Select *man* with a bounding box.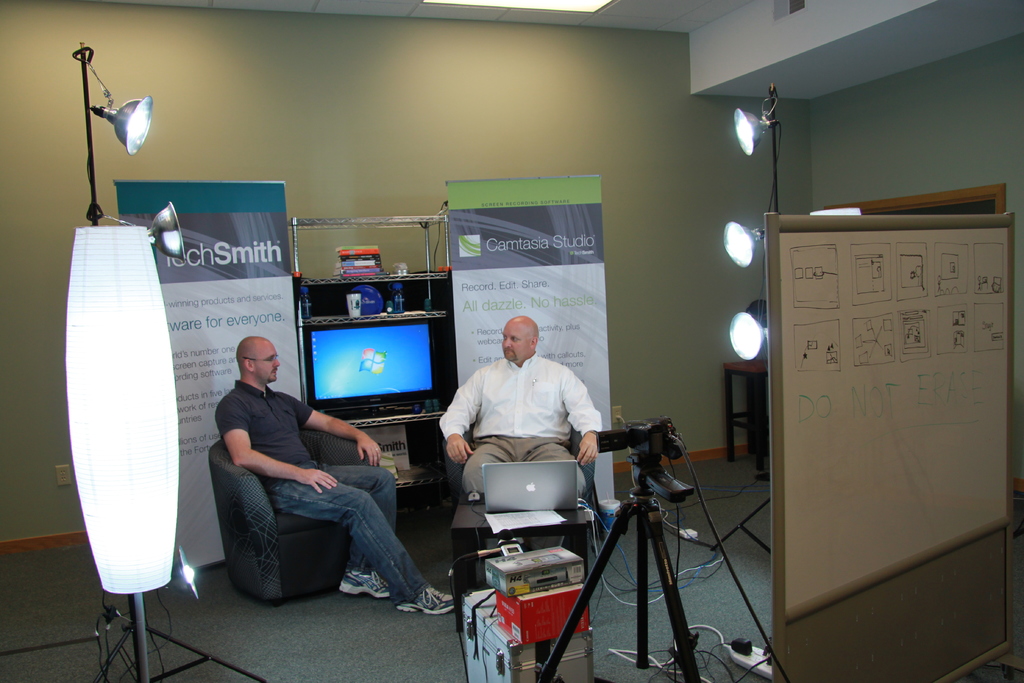
198 327 416 623.
